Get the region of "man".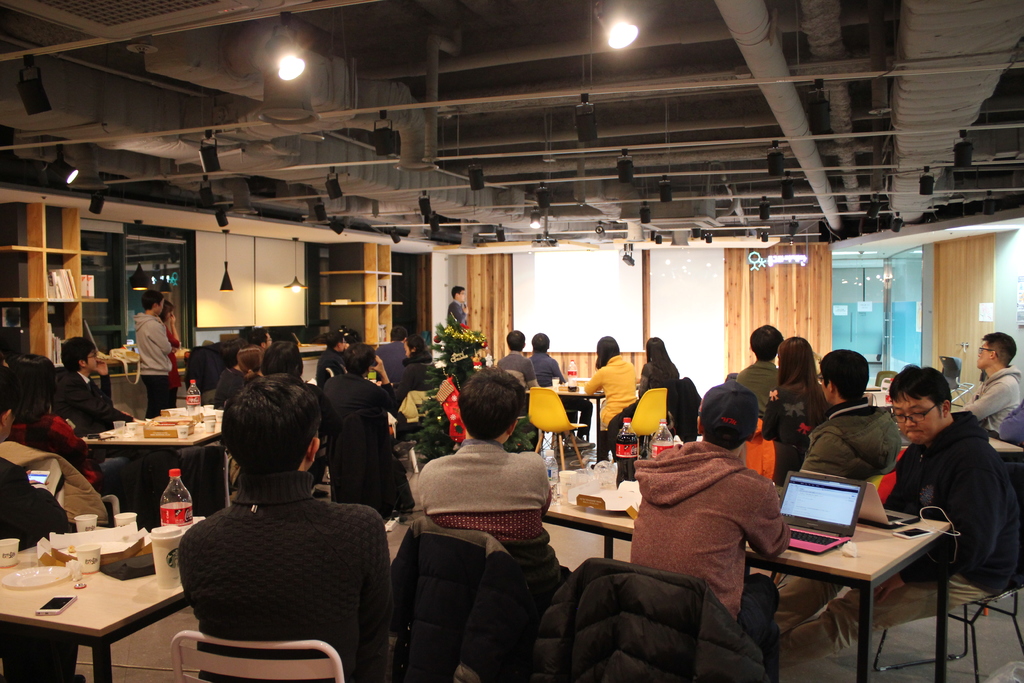
box=[50, 333, 138, 433].
